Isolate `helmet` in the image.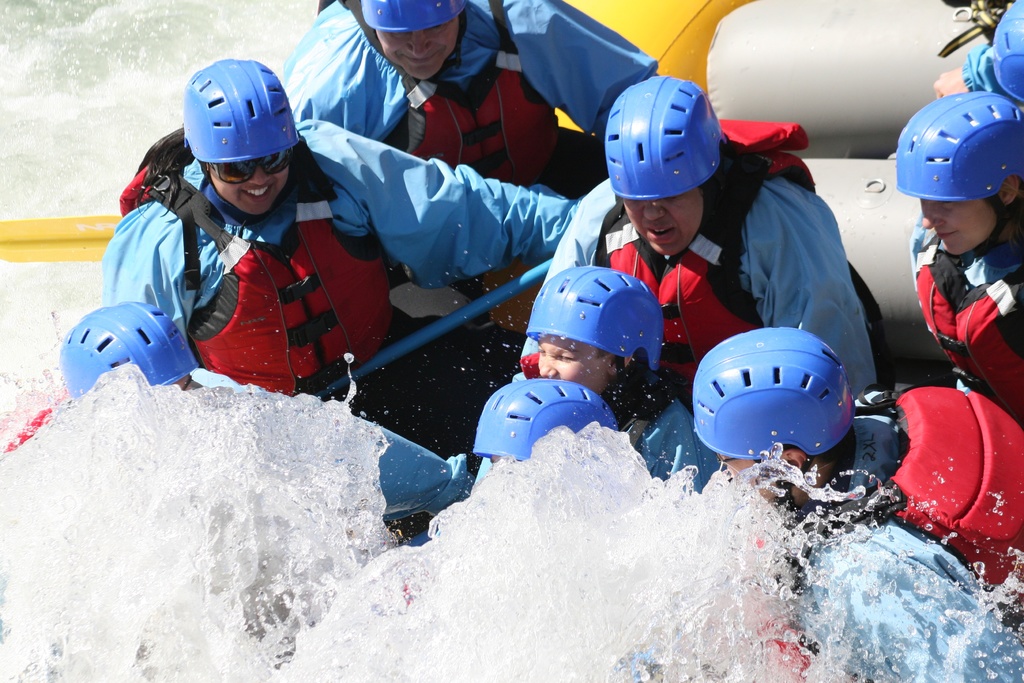
Isolated region: pyautogui.locateOnScreen(355, 0, 481, 81).
